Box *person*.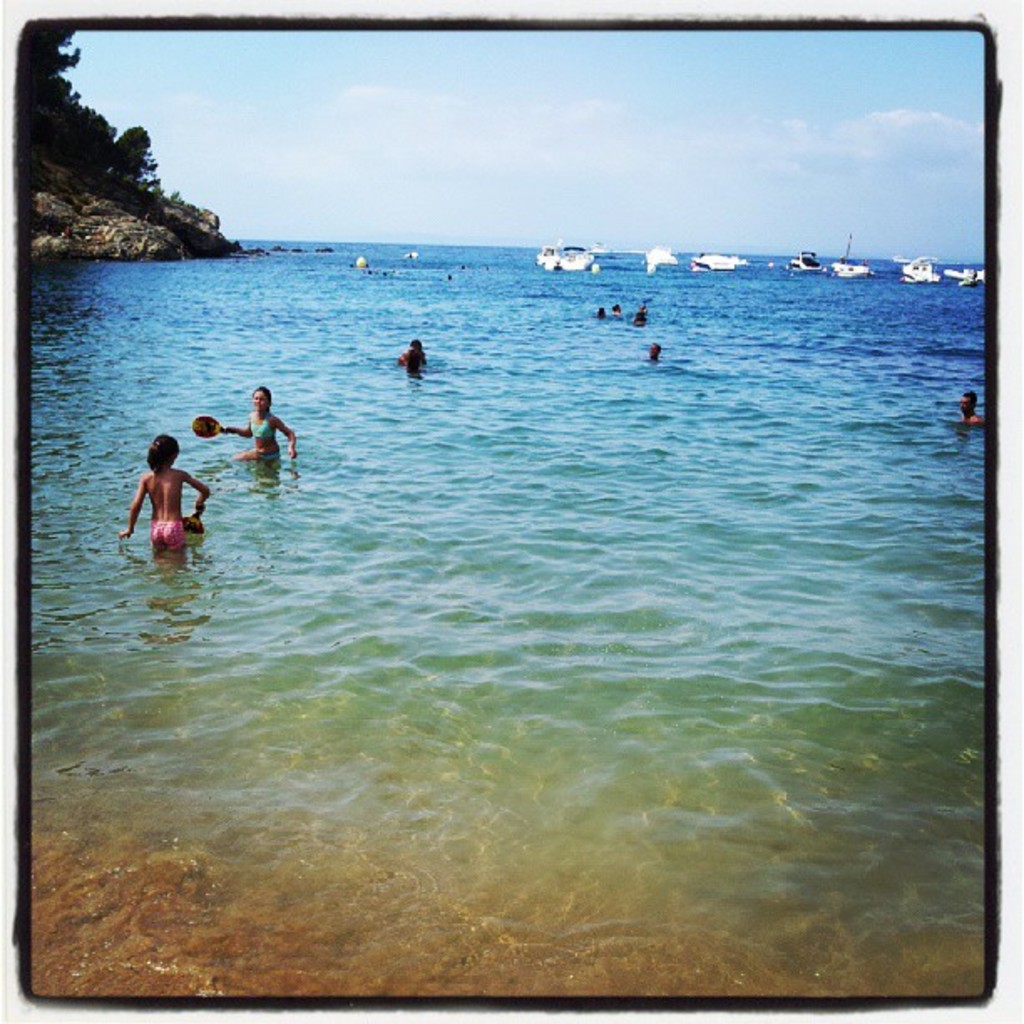
detection(120, 410, 197, 561).
